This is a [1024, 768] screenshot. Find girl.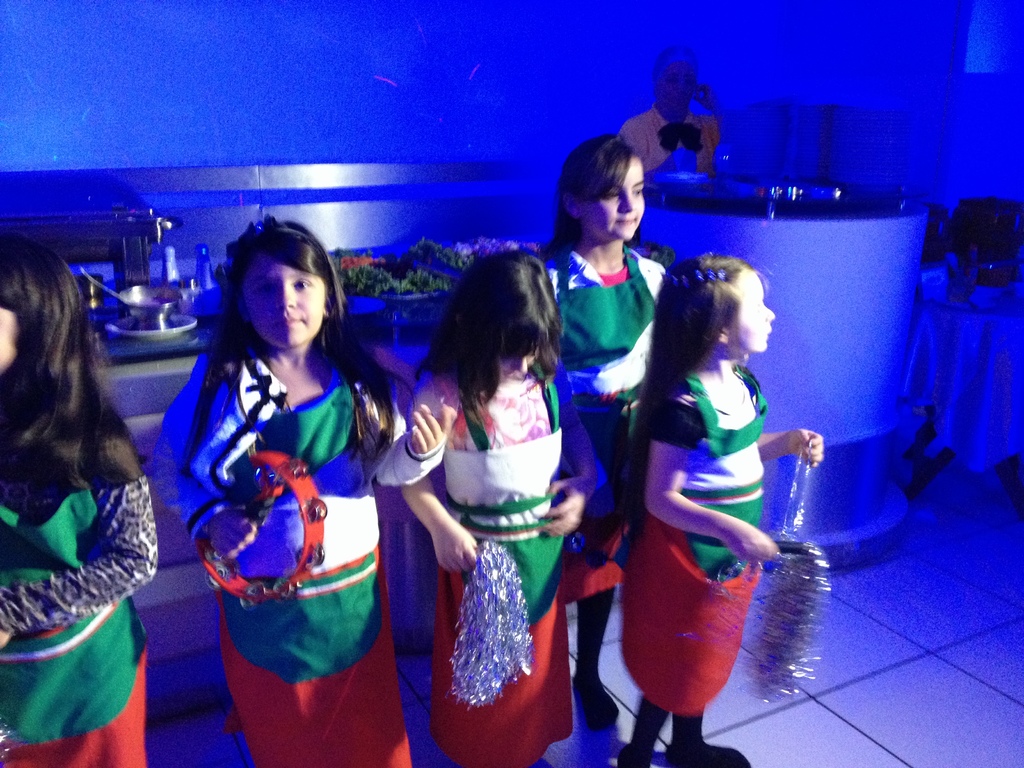
Bounding box: rect(397, 236, 607, 767).
